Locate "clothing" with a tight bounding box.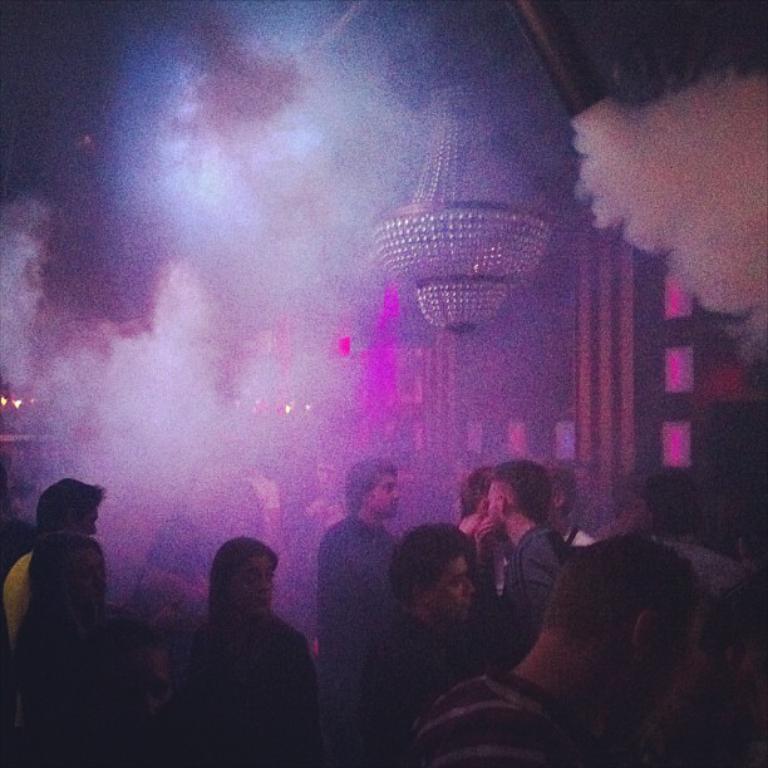
box(319, 512, 400, 709).
